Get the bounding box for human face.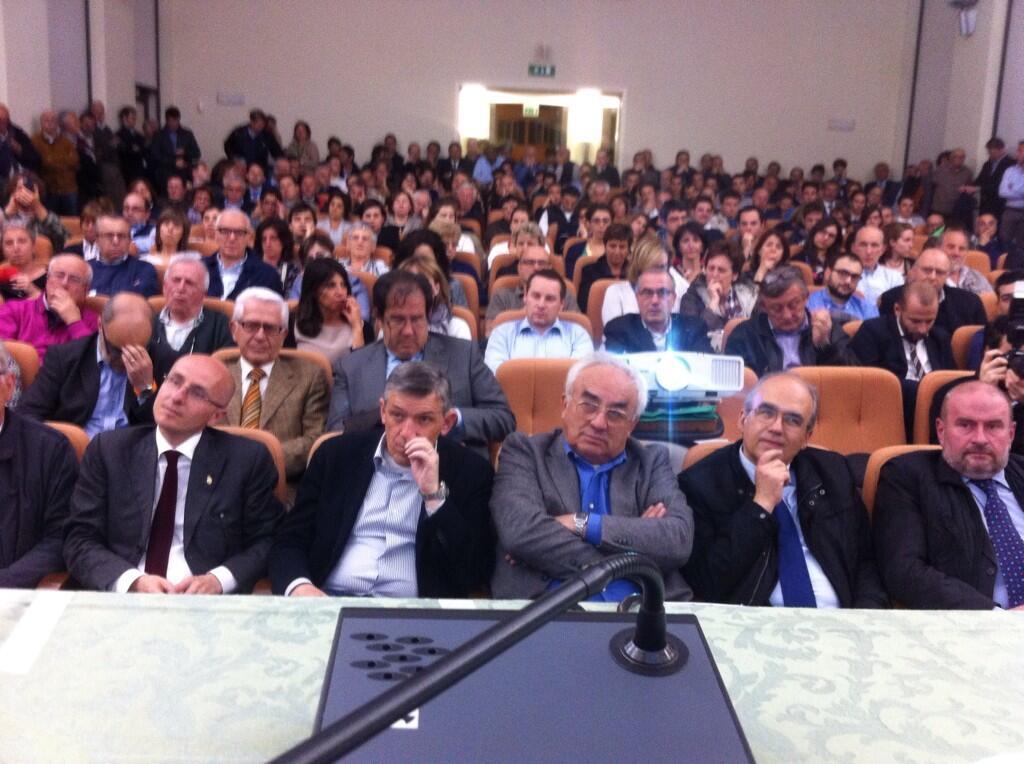
detection(604, 239, 637, 265).
